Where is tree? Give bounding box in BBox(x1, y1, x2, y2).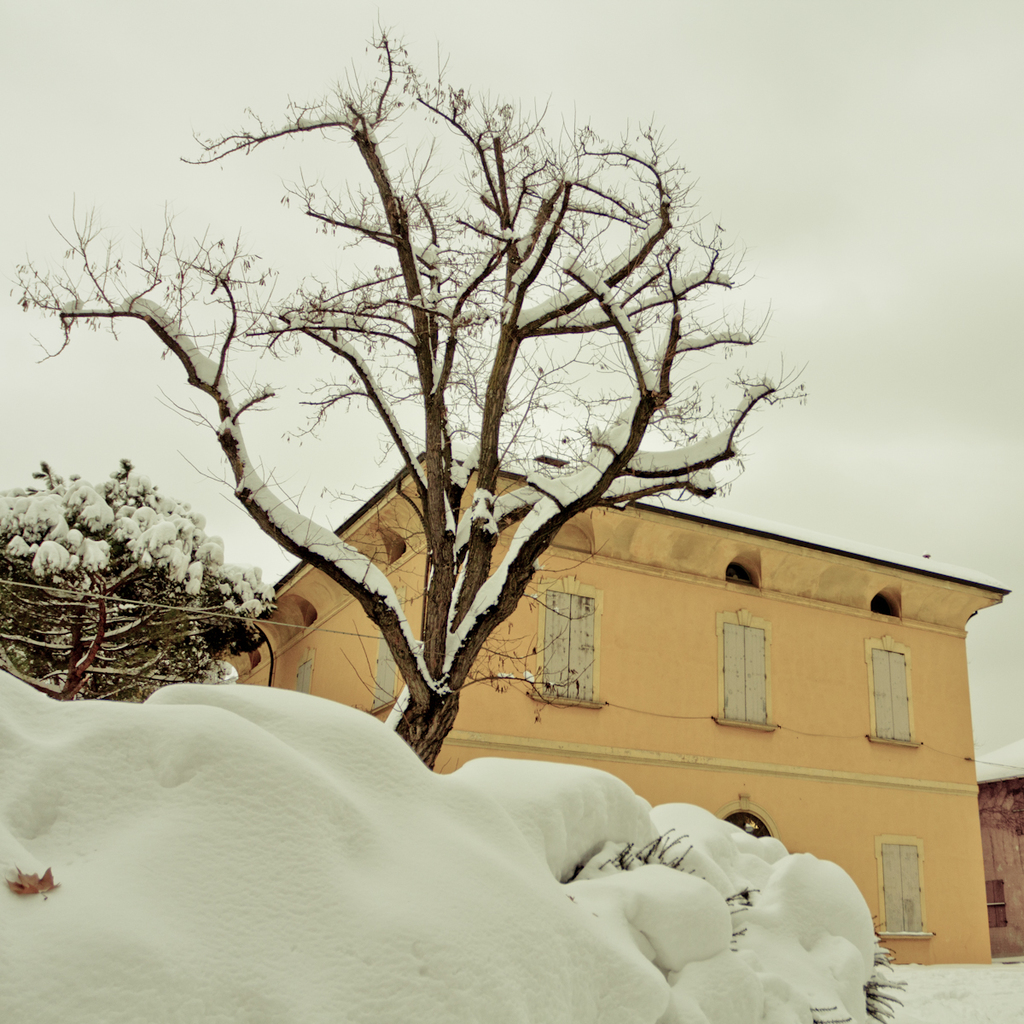
BBox(5, 3, 813, 772).
